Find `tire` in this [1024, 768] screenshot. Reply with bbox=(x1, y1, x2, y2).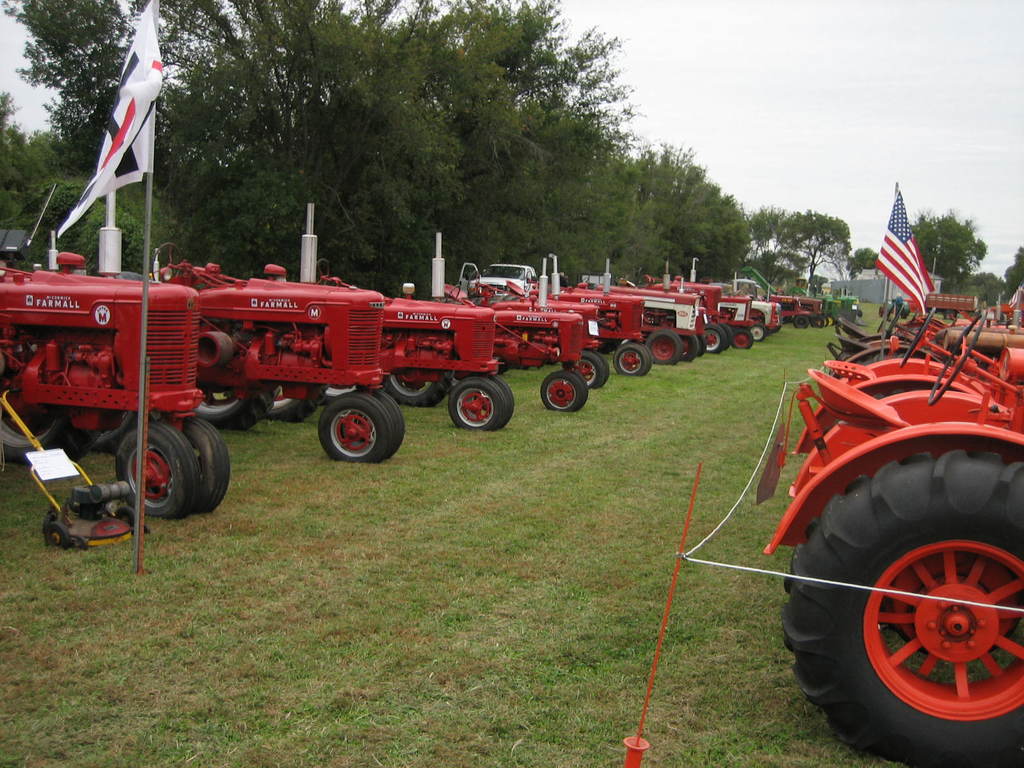
bbox=(115, 421, 198, 519).
